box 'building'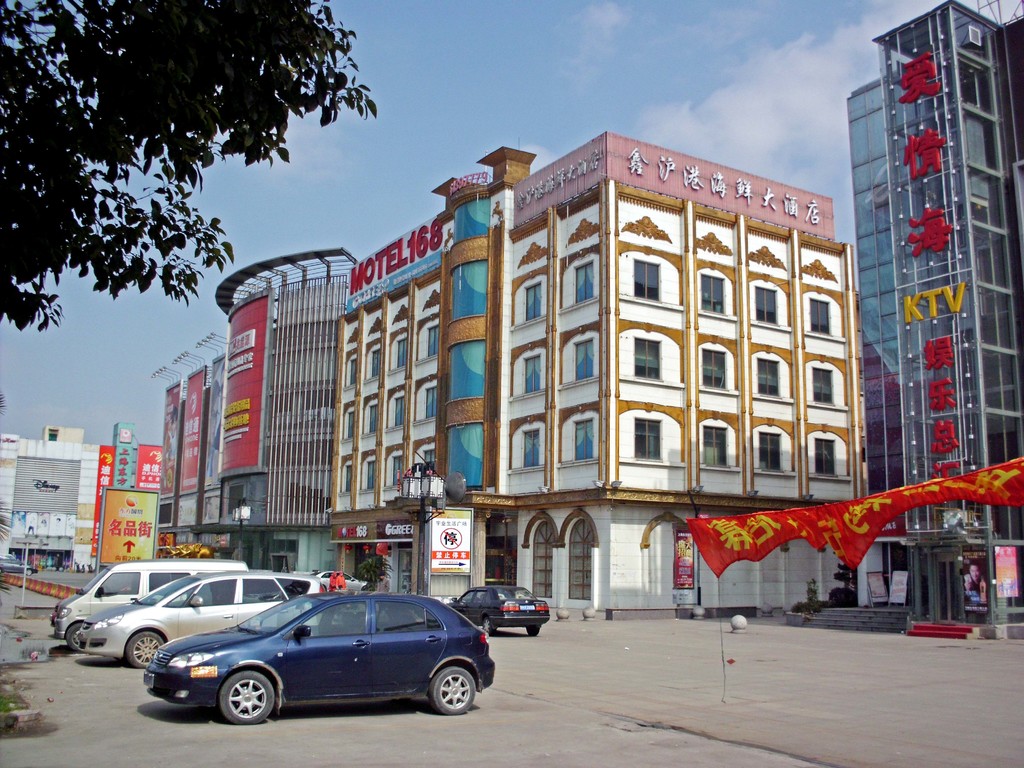
rect(163, 248, 359, 585)
